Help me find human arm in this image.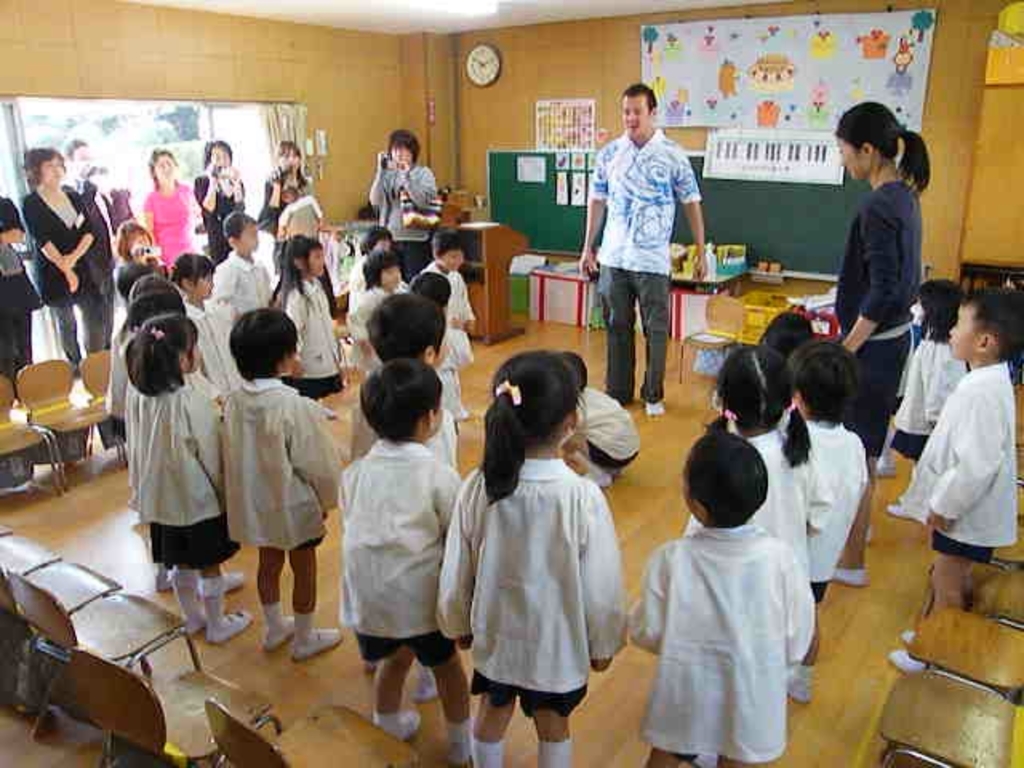
Found it: rect(280, 294, 309, 382).
